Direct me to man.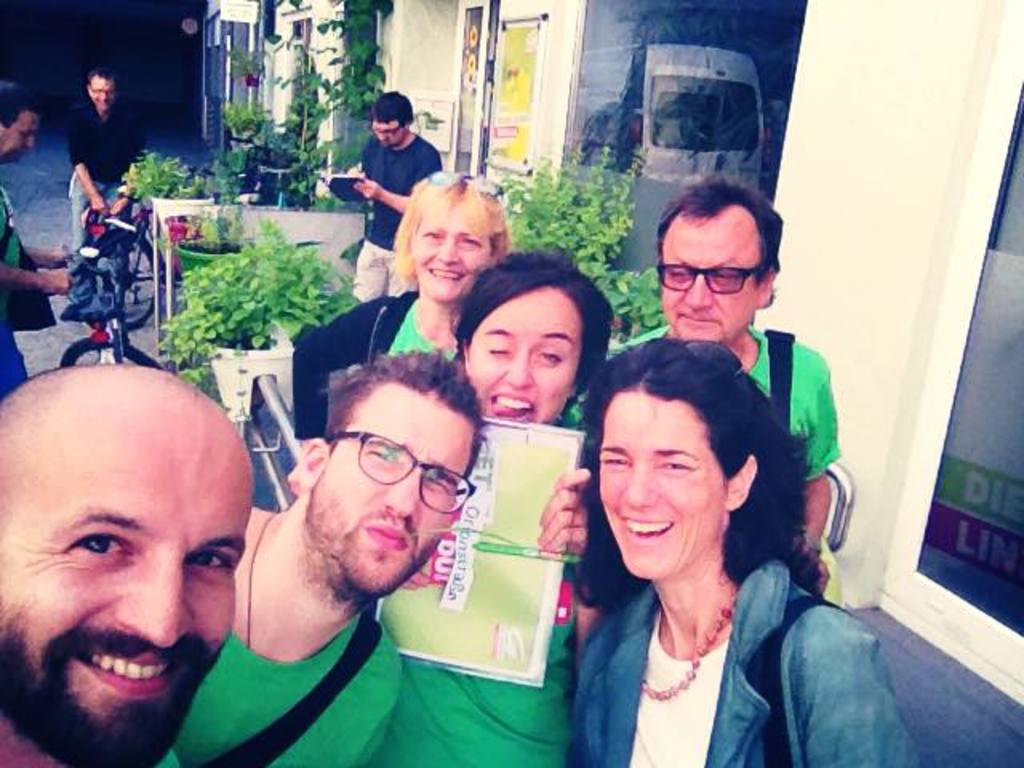
Direction: 64, 70, 141, 323.
